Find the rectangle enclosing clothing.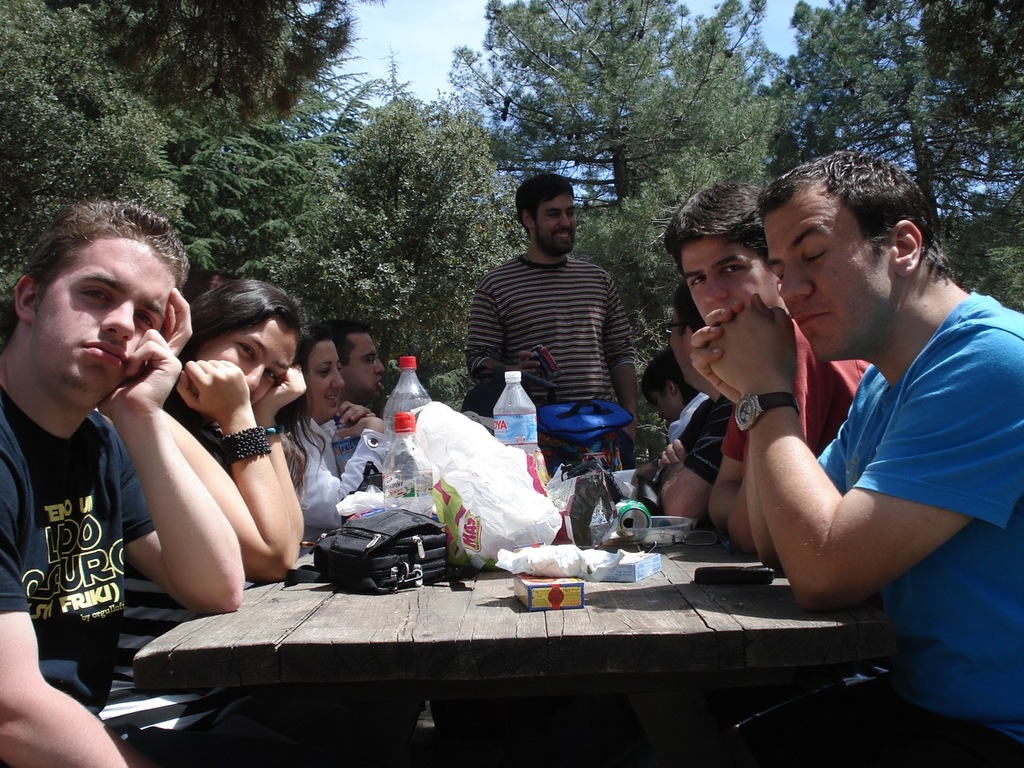
box=[810, 284, 1022, 750].
